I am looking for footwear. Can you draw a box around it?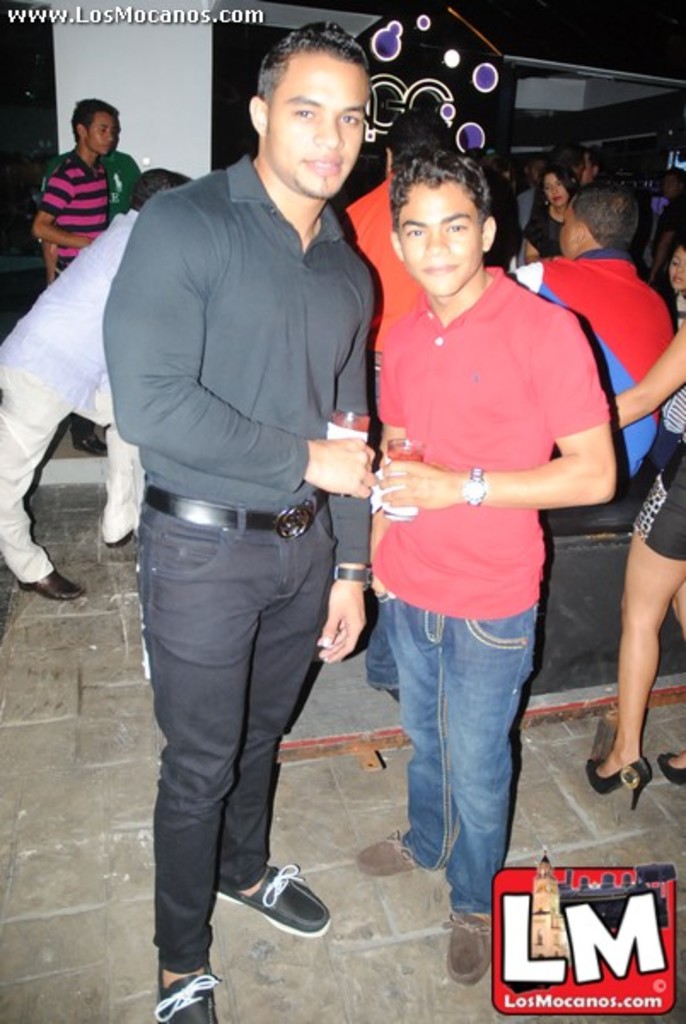
Sure, the bounding box is {"left": 201, "top": 850, "right": 336, "bottom": 940}.
